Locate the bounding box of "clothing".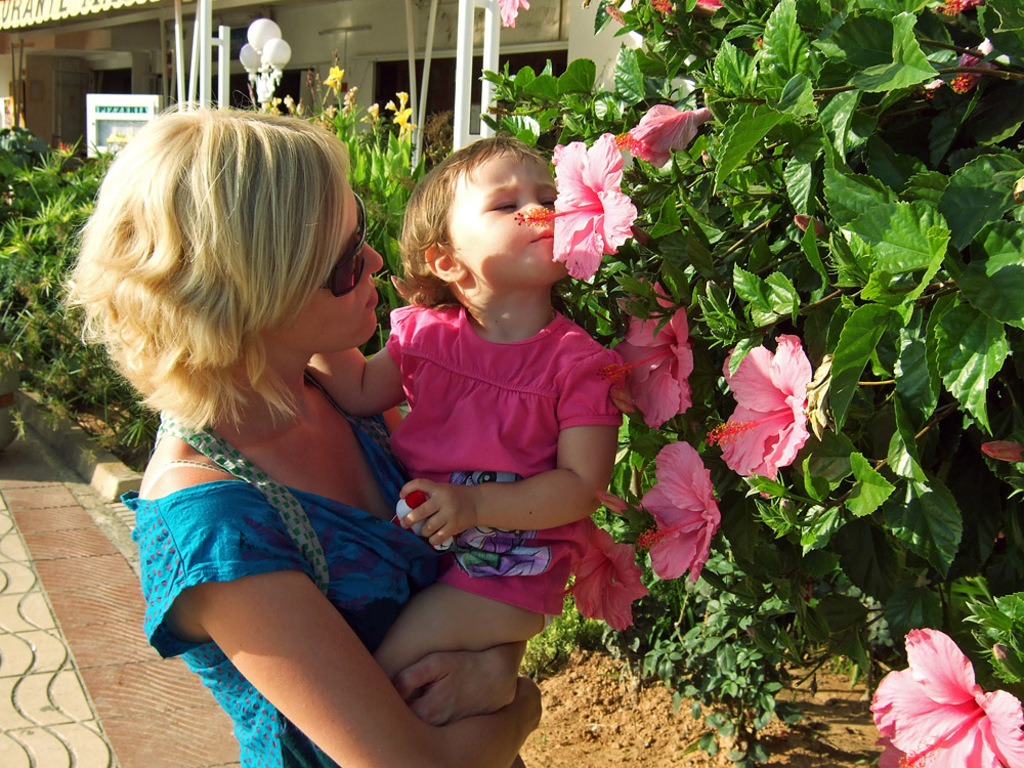
Bounding box: rect(119, 367, 522, 767).
